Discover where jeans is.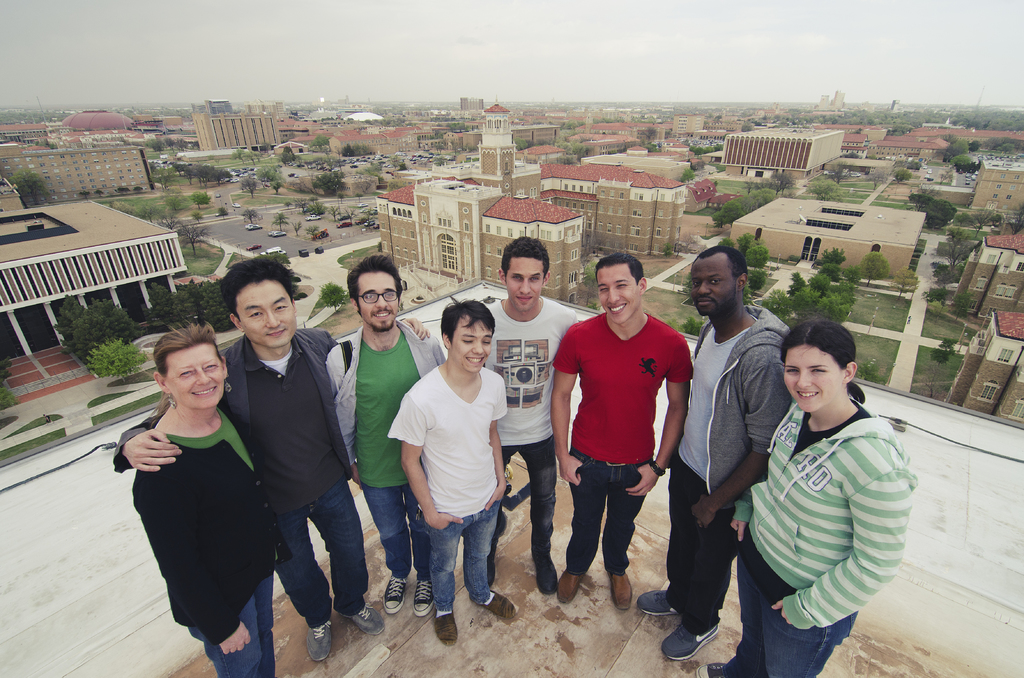
Discovered at <region>500, 435, 554, 560</region>.
